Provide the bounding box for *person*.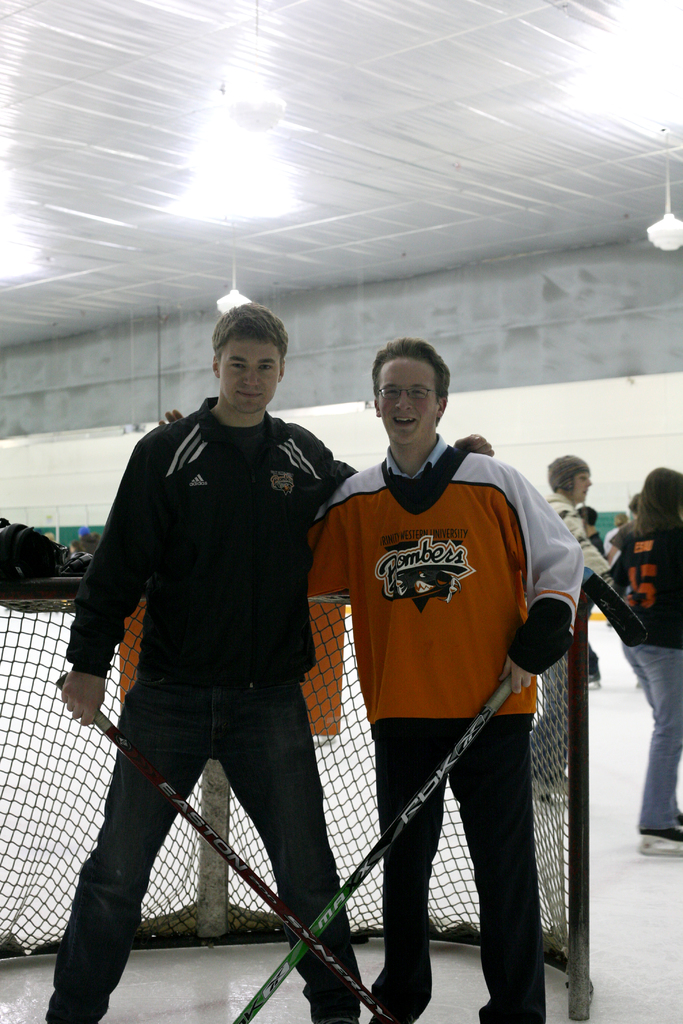
[left=602, top=513, right=632, bottom=560].
